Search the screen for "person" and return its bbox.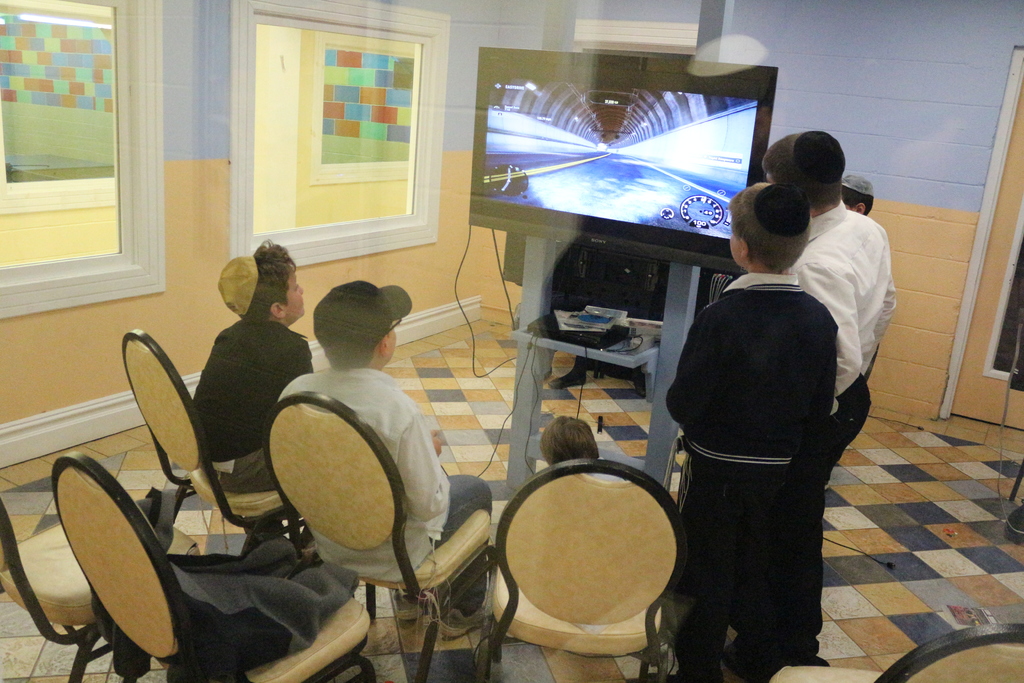
Found: [536,415,627,486].
